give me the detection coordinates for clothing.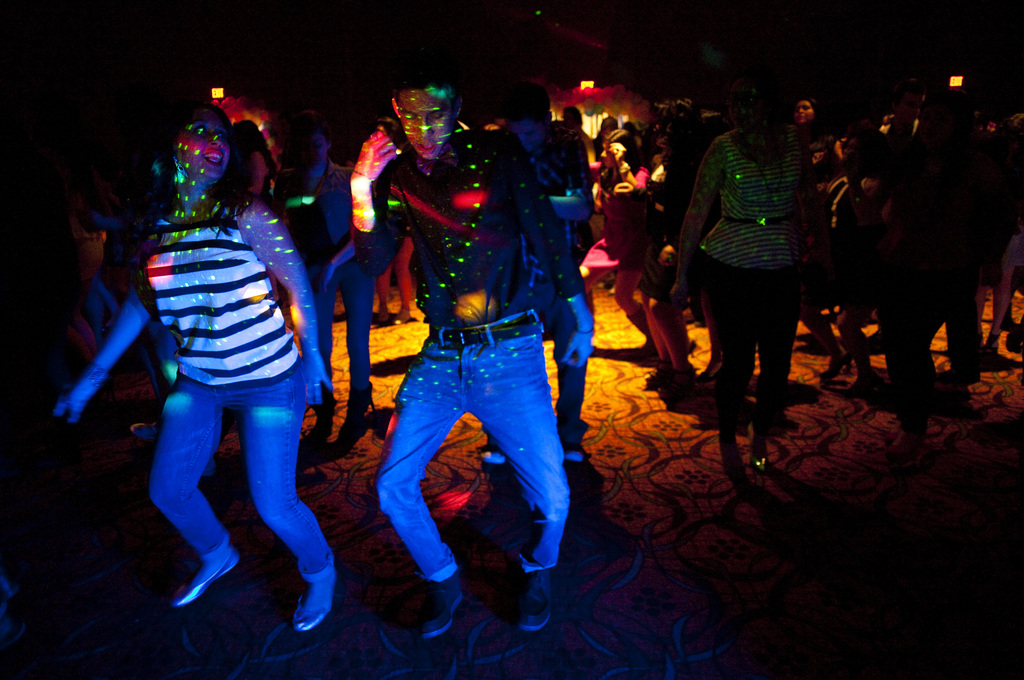
689/85/826/422.
